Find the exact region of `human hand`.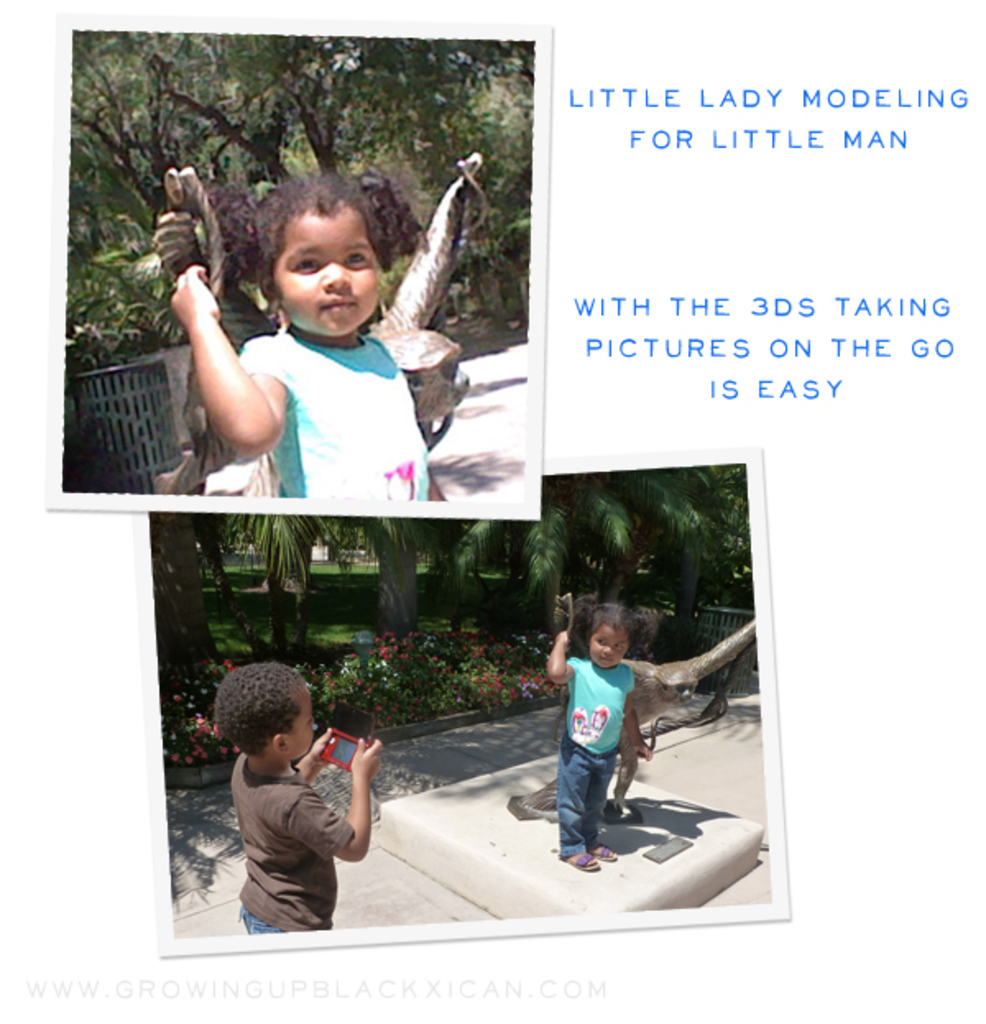
Exact region: 629,741,654,763.
